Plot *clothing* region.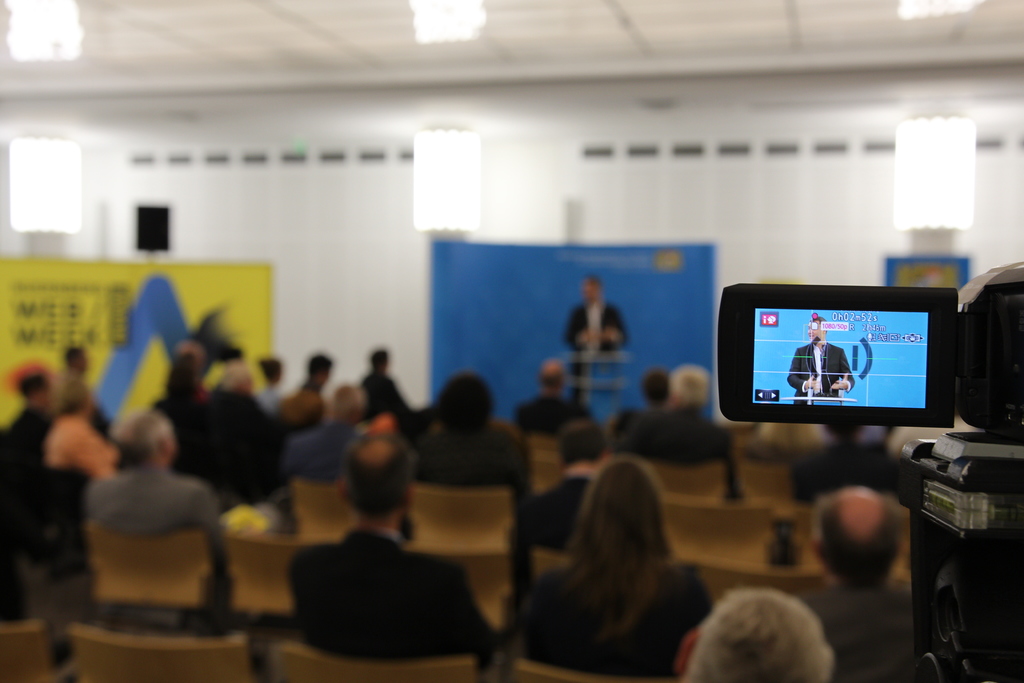
Plotted at crop(82, 464, 236, 636).
